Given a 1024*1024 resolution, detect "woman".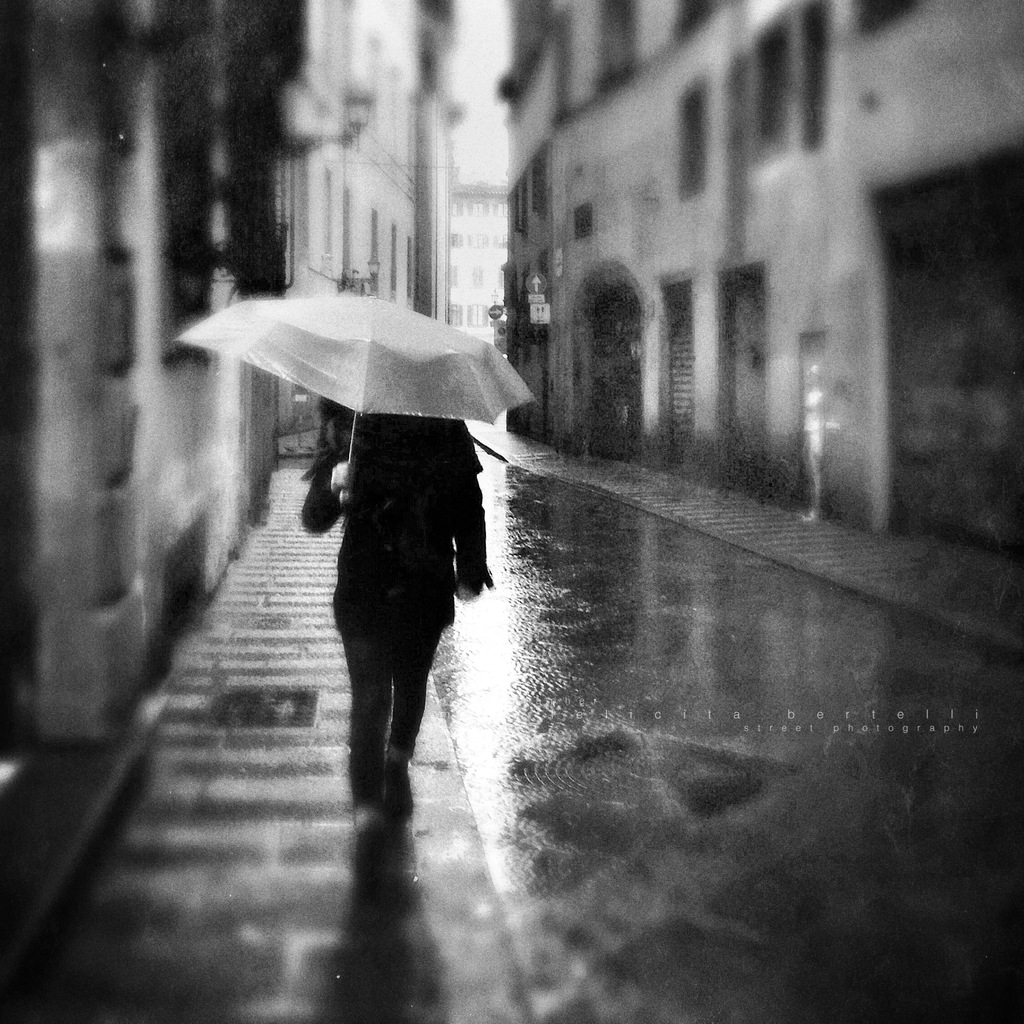
rect(298, 401, 493, 836).
